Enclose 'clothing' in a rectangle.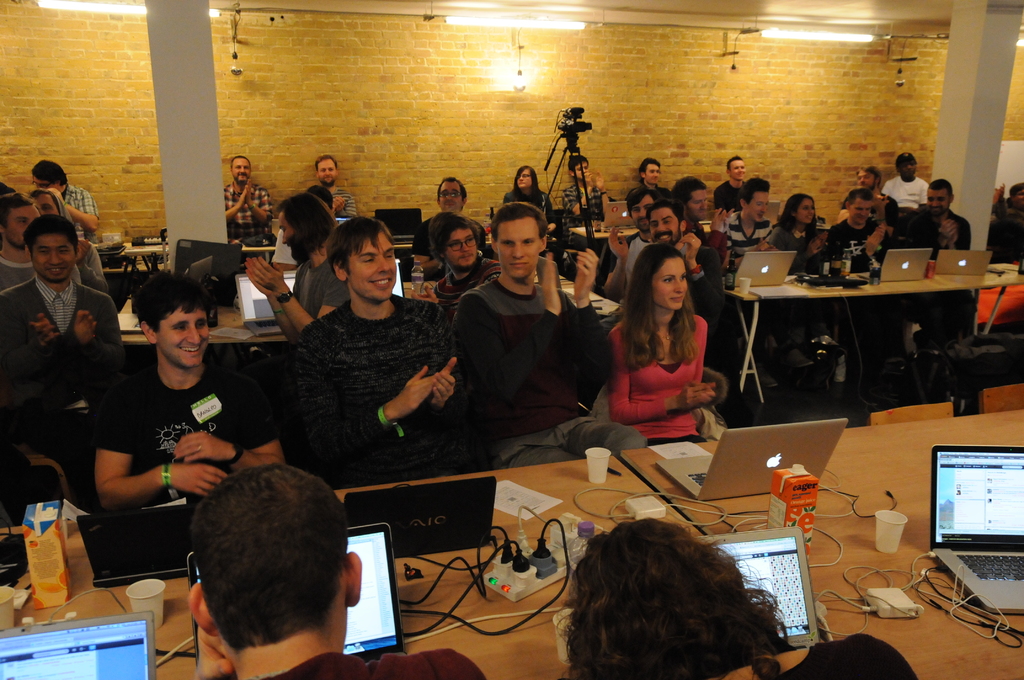
region(819, 216, 884, 293).
